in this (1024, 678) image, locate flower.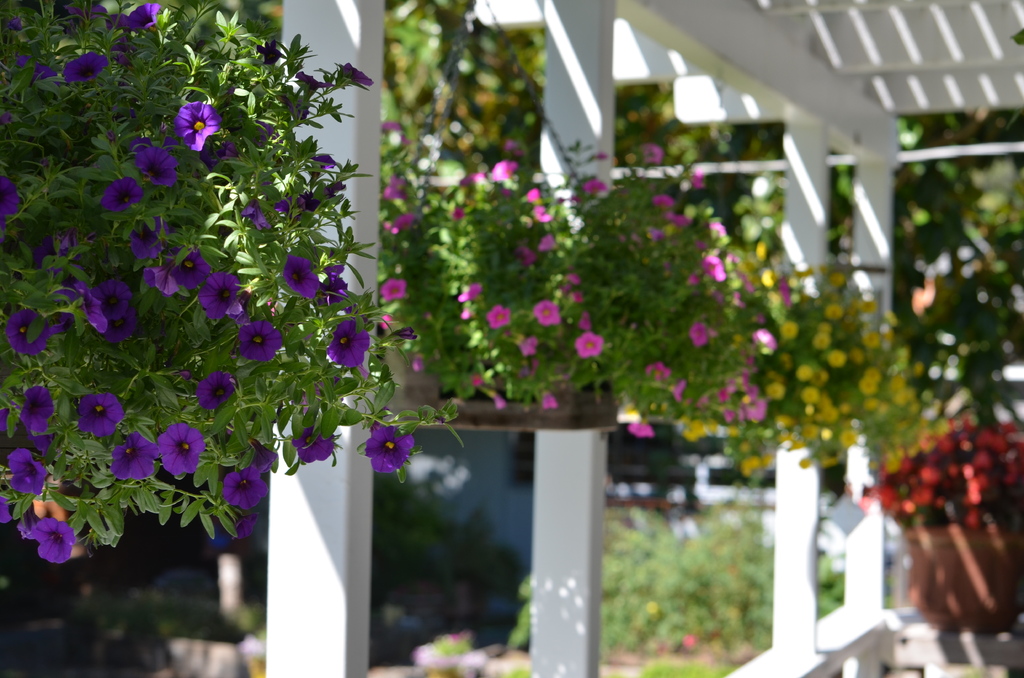
Bounding box: x1=308 y1=154 x2=337 y2=177.
